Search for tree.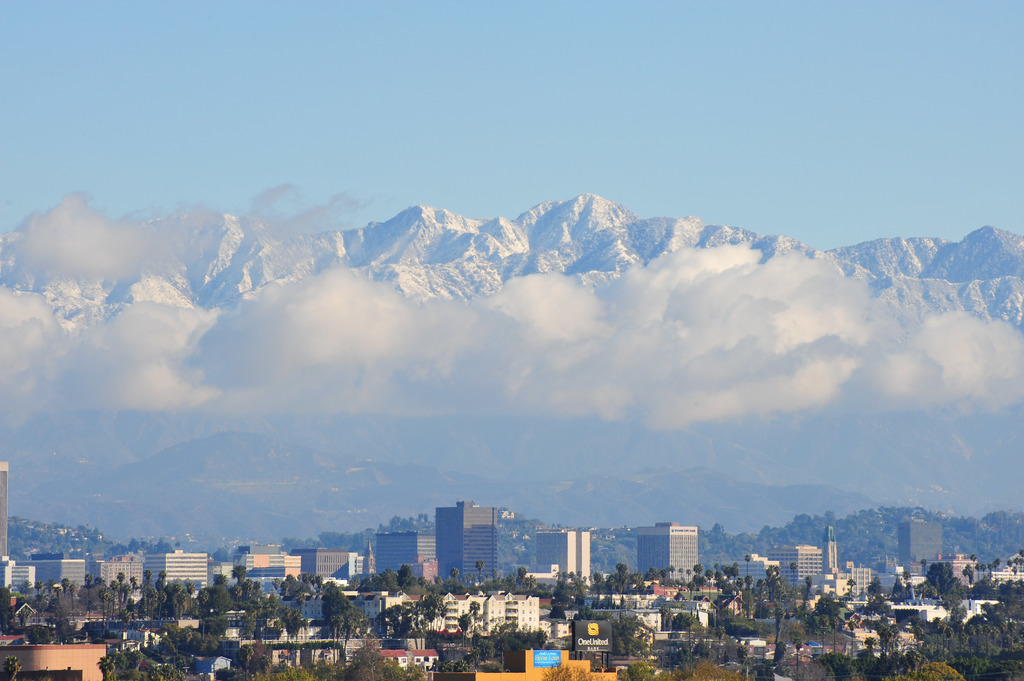
Found at left=915, top=559, right=963, bottom=597.
